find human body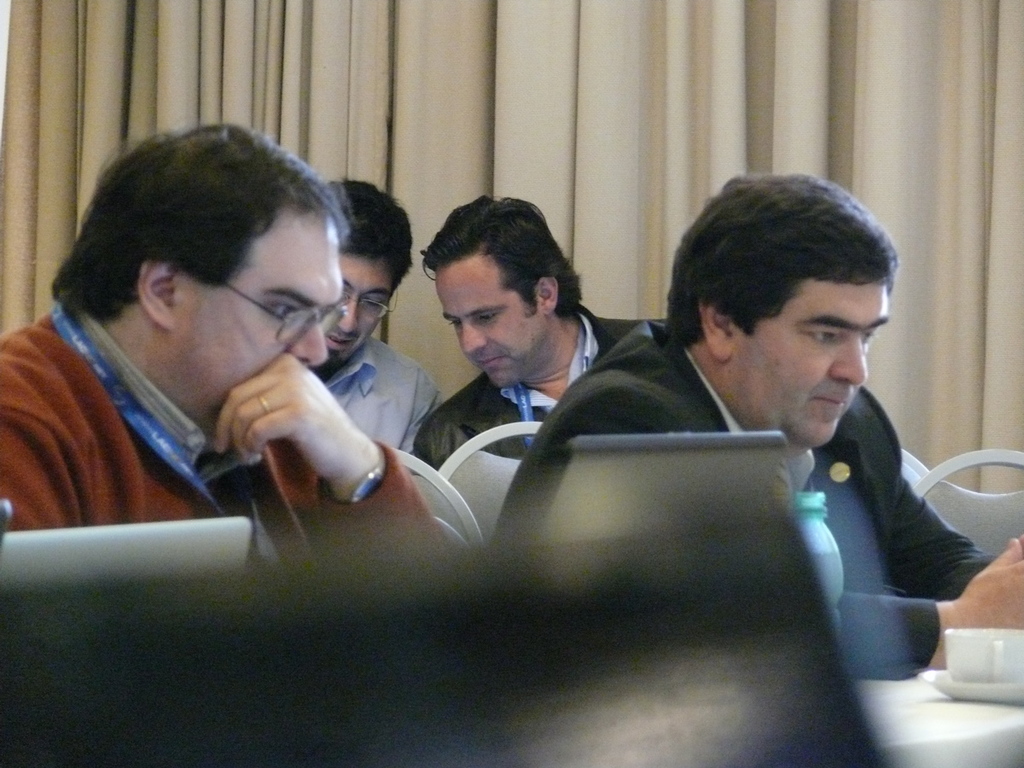
(left=487, top=319, right=1023, bottom=683)
